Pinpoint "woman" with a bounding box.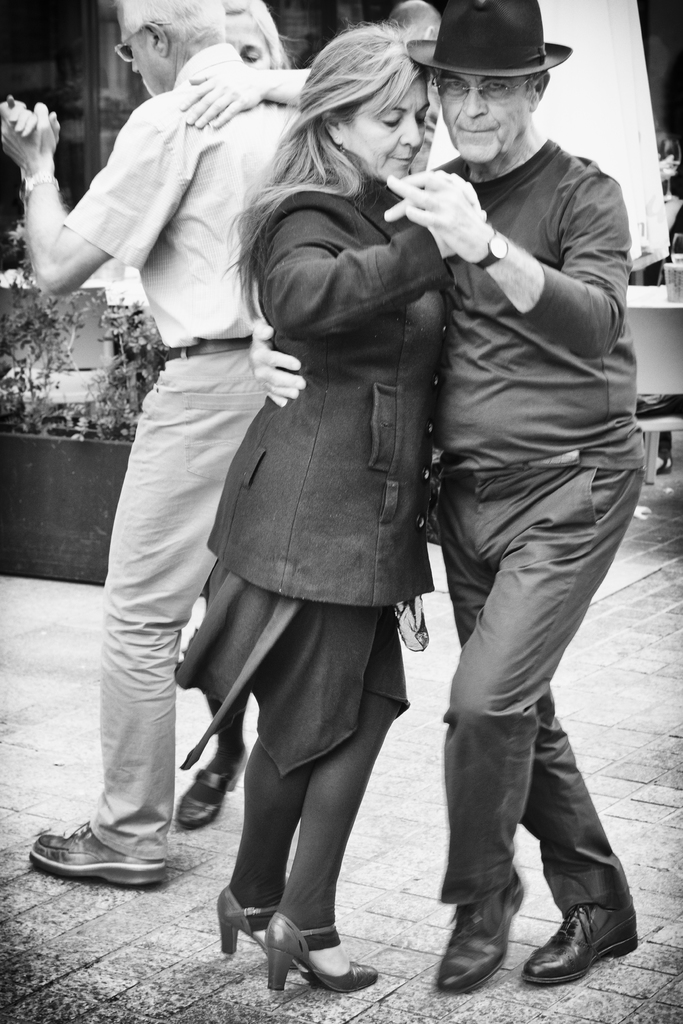
Rect(170, 23, 486, 996).
